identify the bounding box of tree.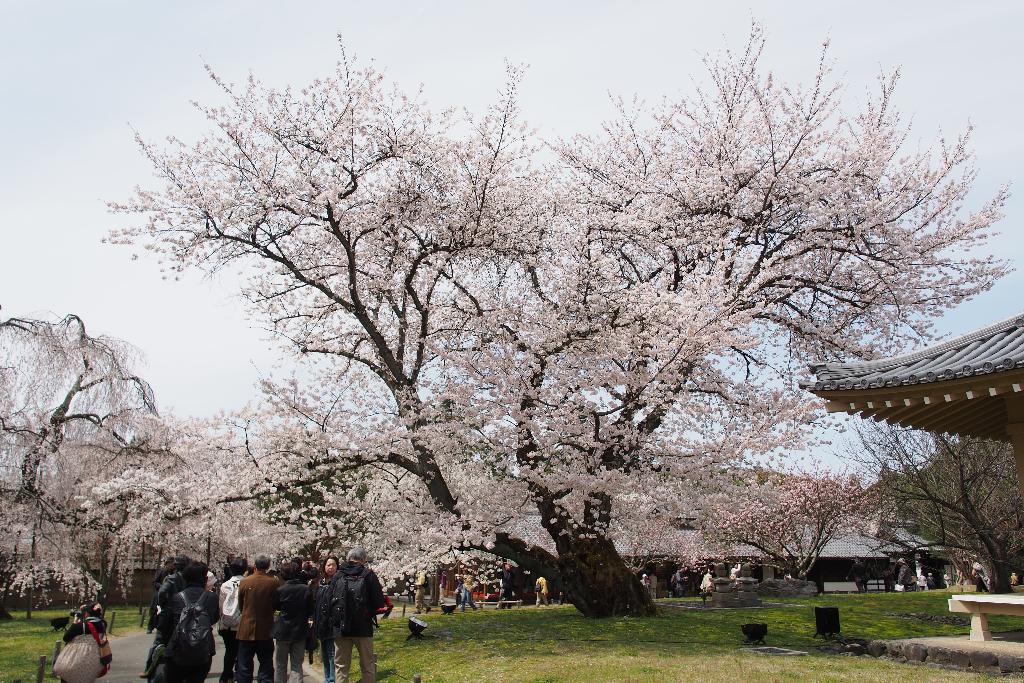
[0, 313, 164, 616].
